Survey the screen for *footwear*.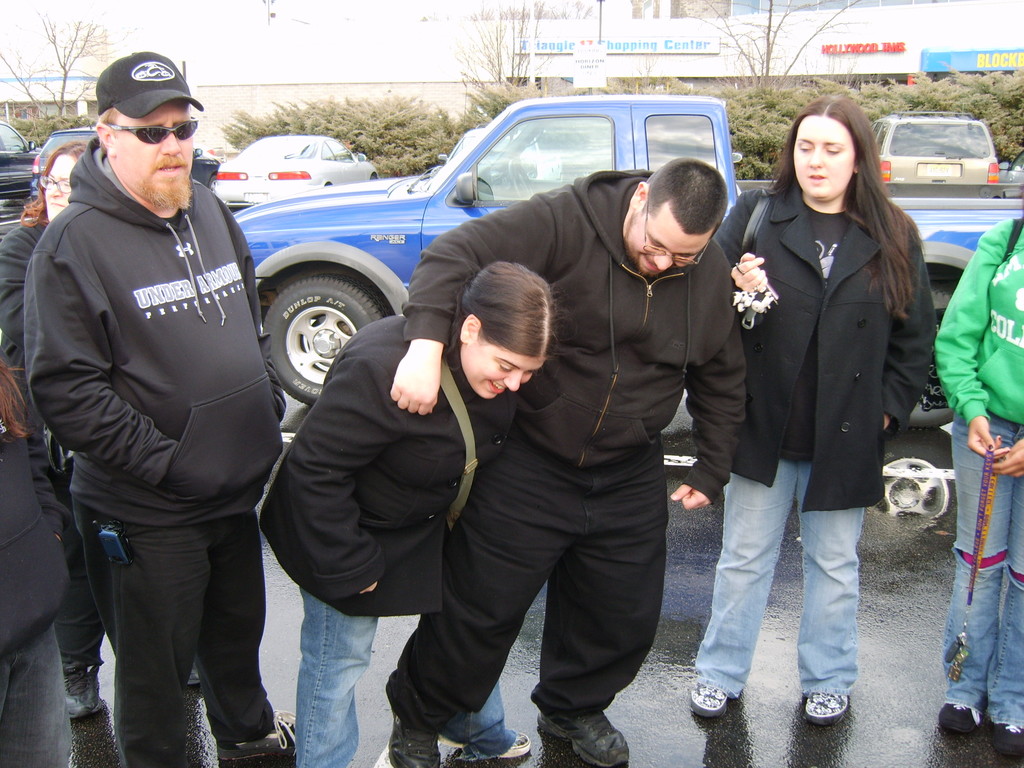
Survey found: BBox(939, 699, 982, 730).
